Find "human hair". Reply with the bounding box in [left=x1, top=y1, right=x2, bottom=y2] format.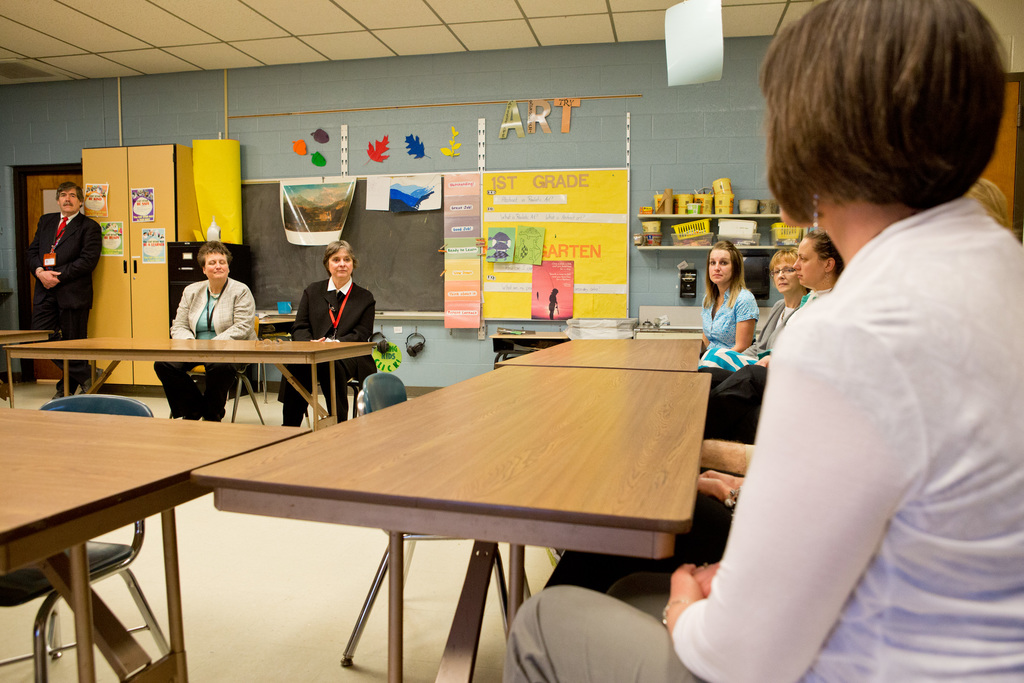
[left=57, top=183, right=83, bottom=208].
